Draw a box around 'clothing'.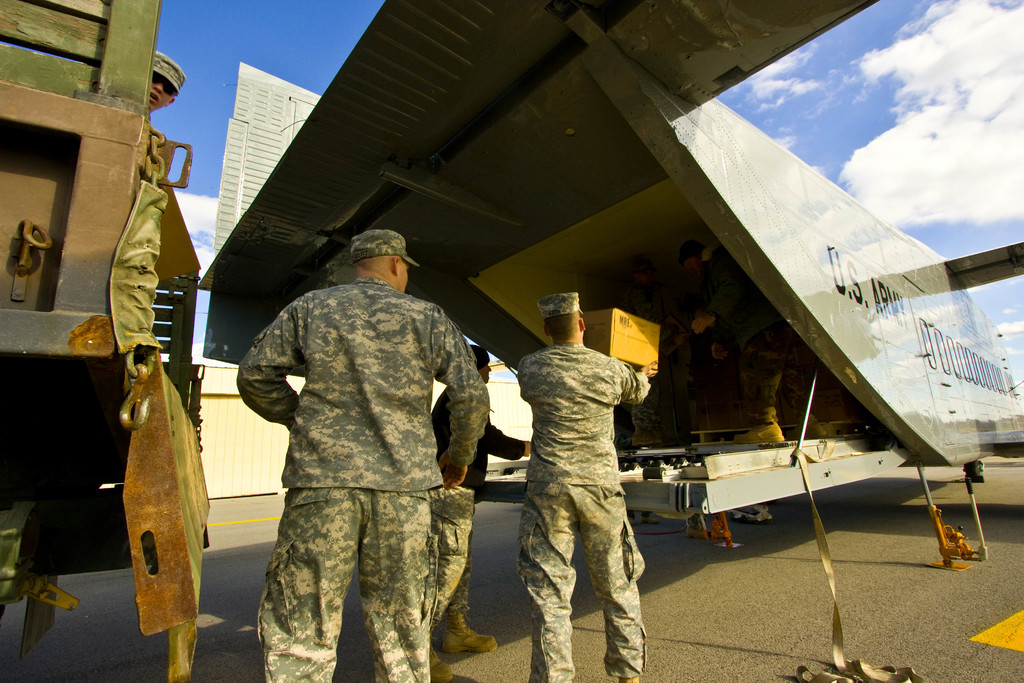
pyautogui.locateOnScreen(212, 251, 511, 682).
